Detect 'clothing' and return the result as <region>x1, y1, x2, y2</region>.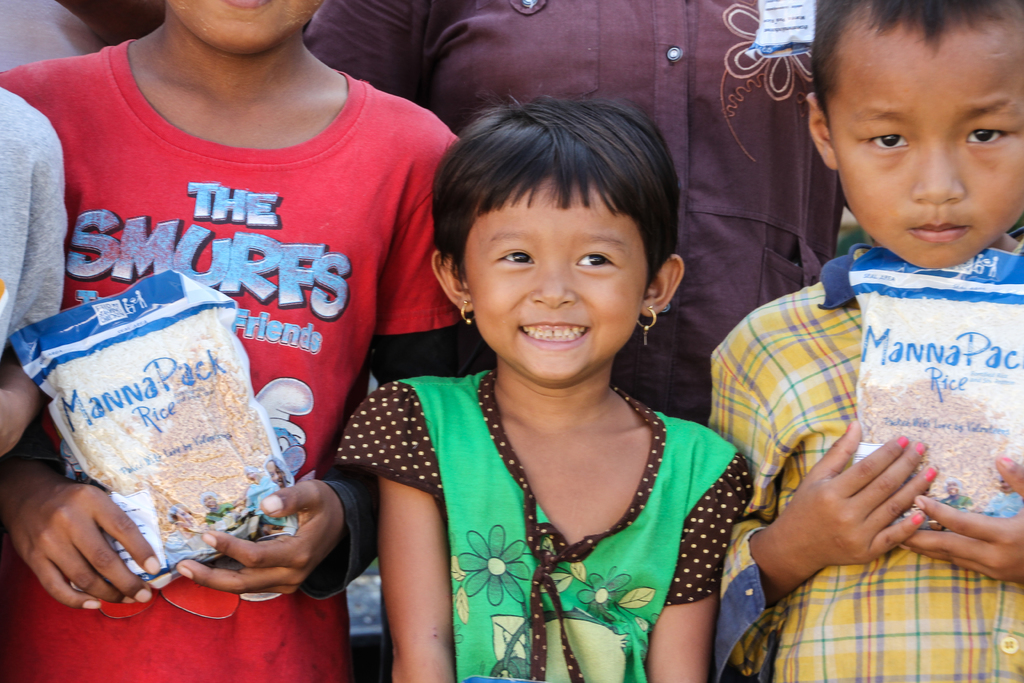
<region>299, 0, 851, 421</region>.
